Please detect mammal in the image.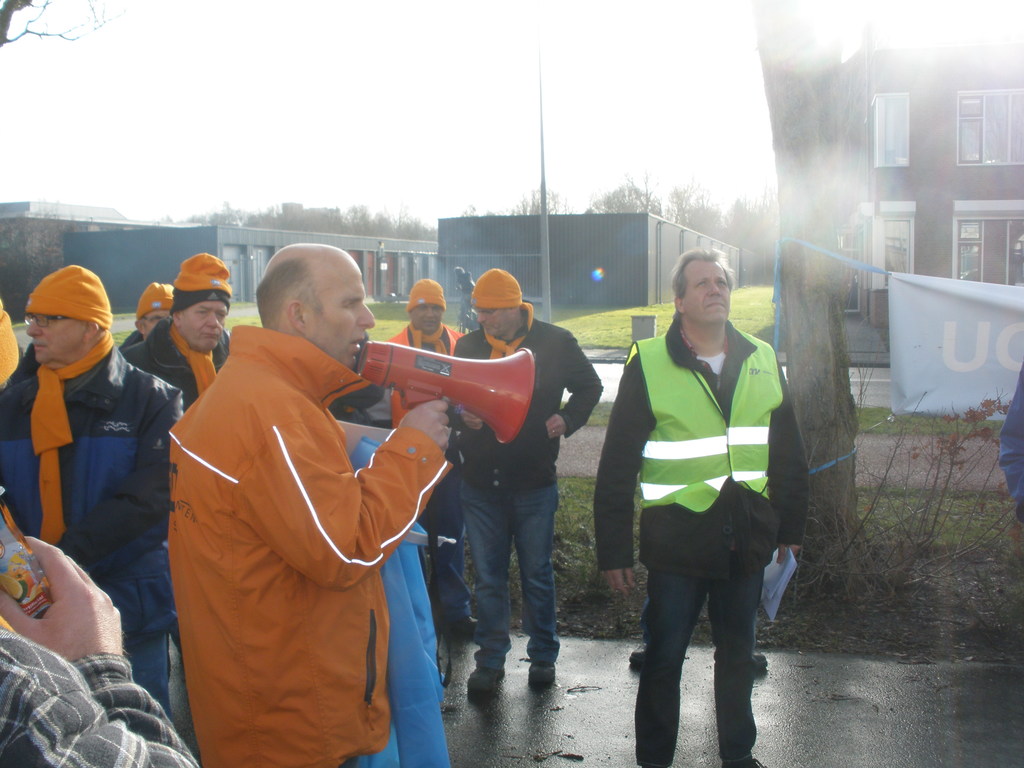
box=[124, 248, 232, 405].
